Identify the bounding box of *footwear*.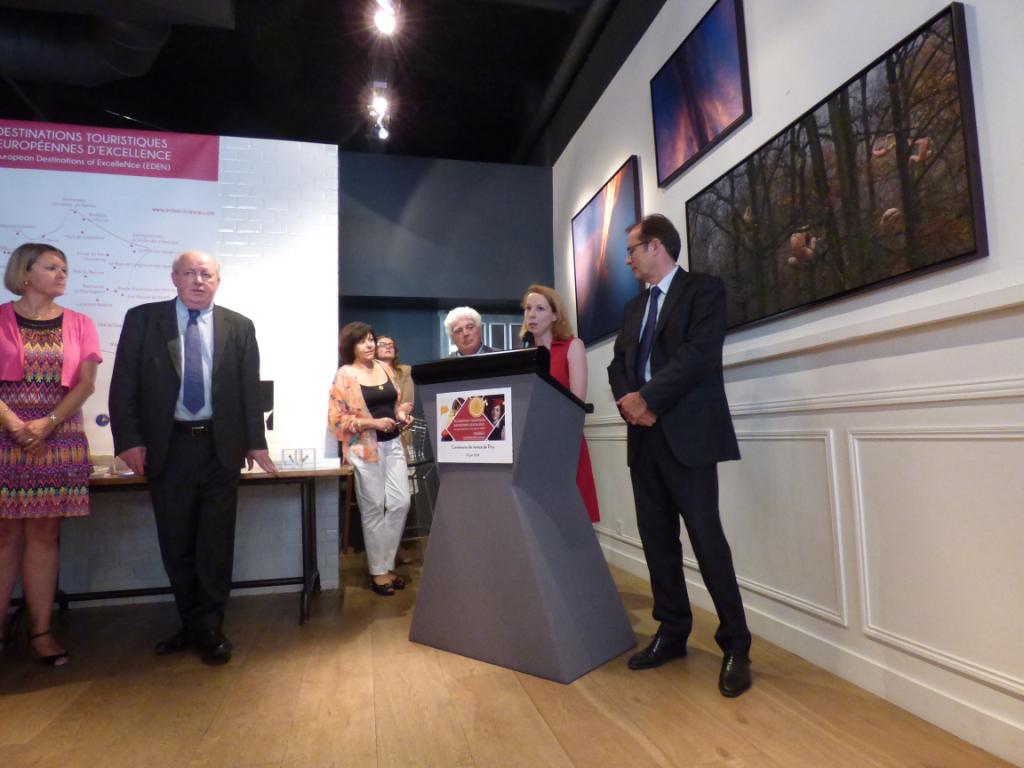
region(153, 629, 195, 655).
